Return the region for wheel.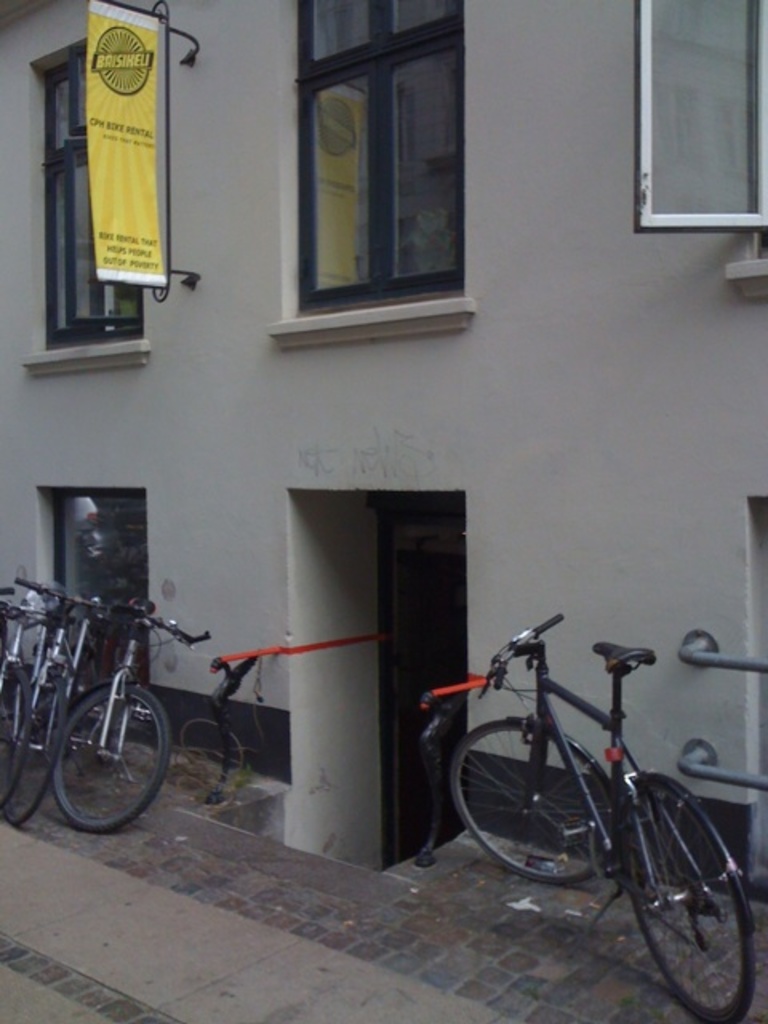
443,730,619,888.
